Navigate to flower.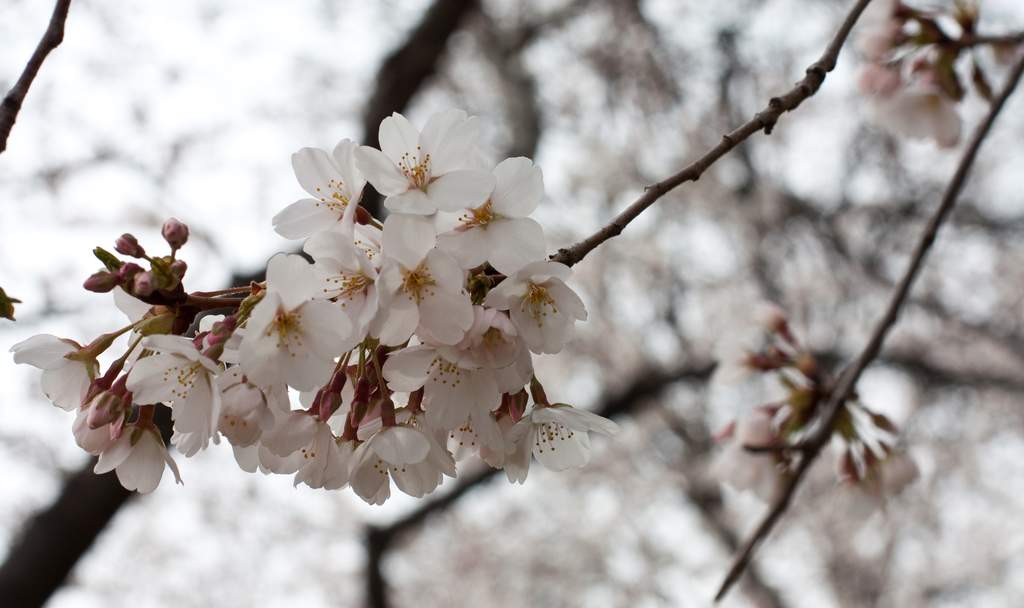
Navigation target: Rect(72, 388, 125, 453).
